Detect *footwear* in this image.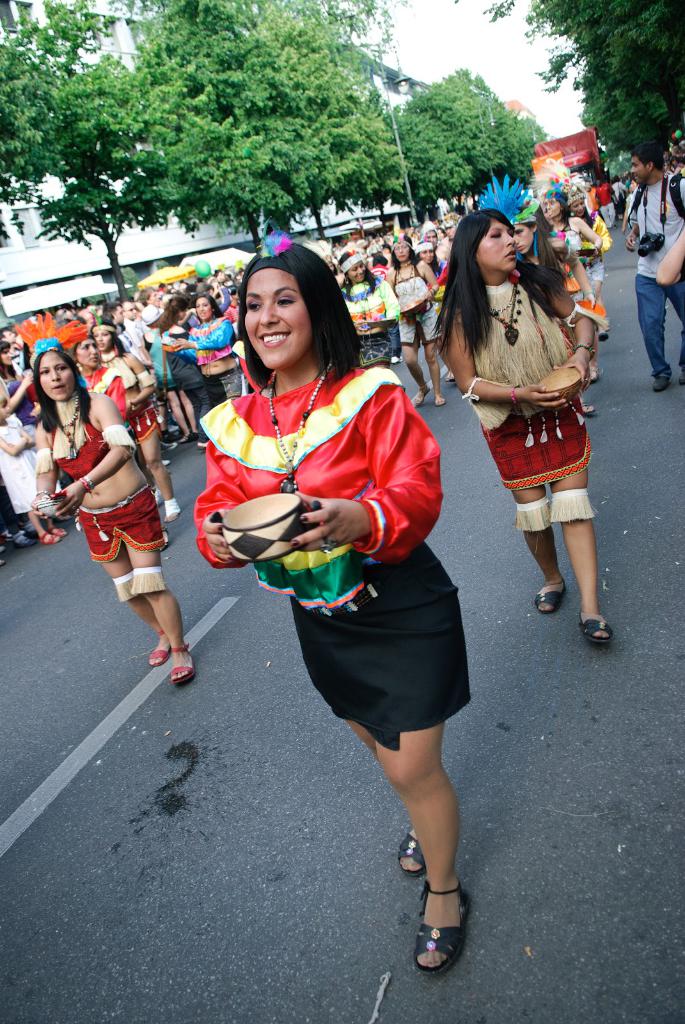
Detection: box(528, 579, 556, 610).
